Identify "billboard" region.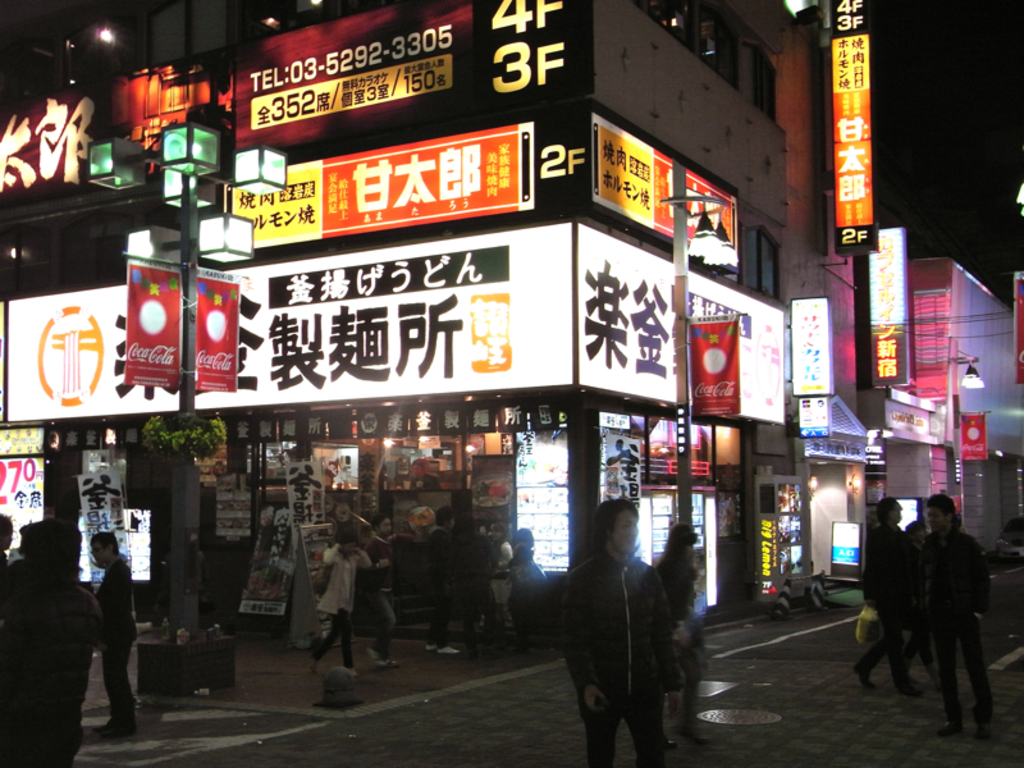
Region: bbox=[10, 227, 572, 417].
